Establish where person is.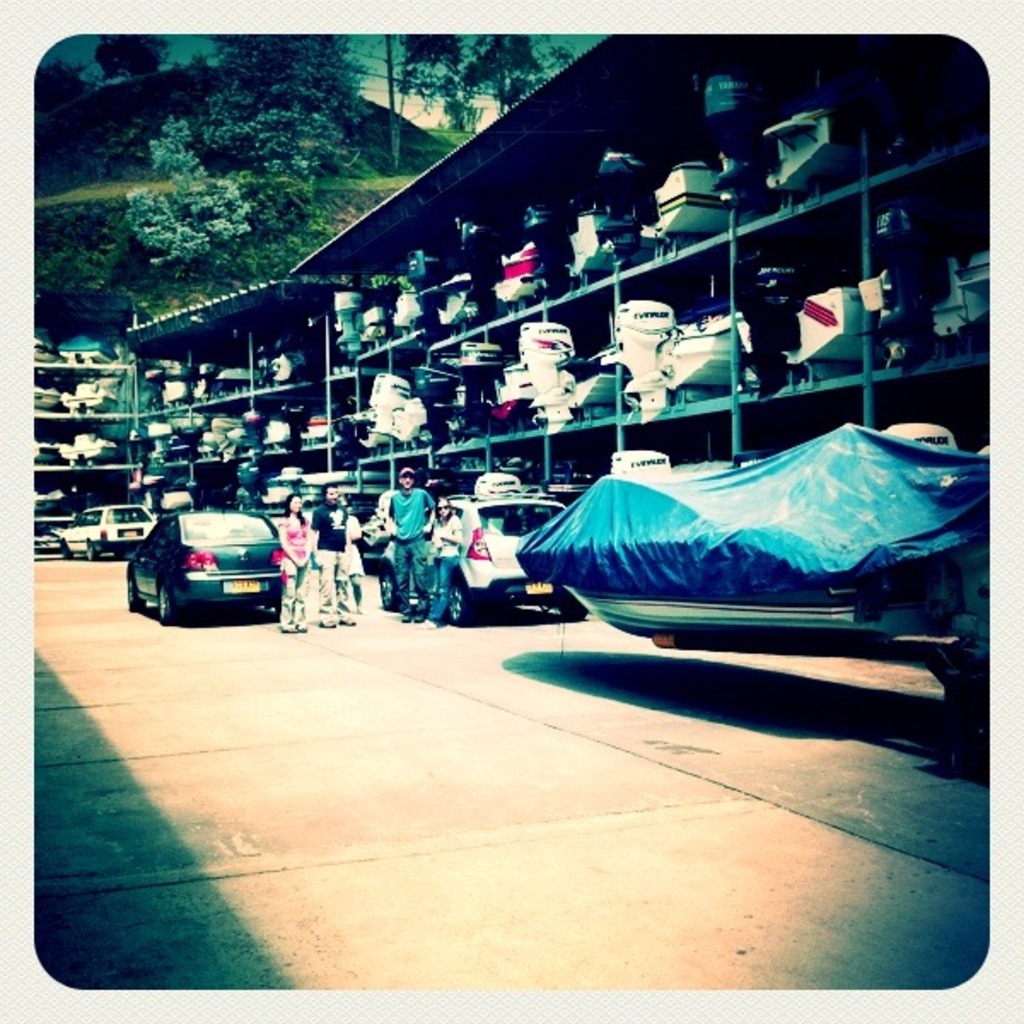
Established at (266,493,317,638).
